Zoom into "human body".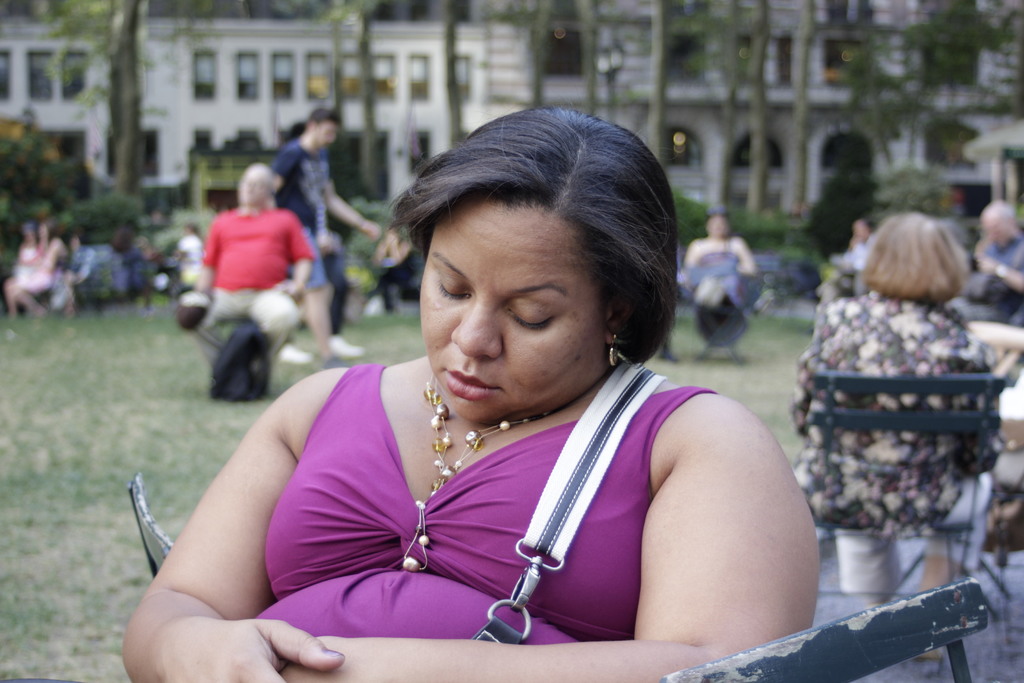
Zoom target: <box>797,292,1005,659</box>.
